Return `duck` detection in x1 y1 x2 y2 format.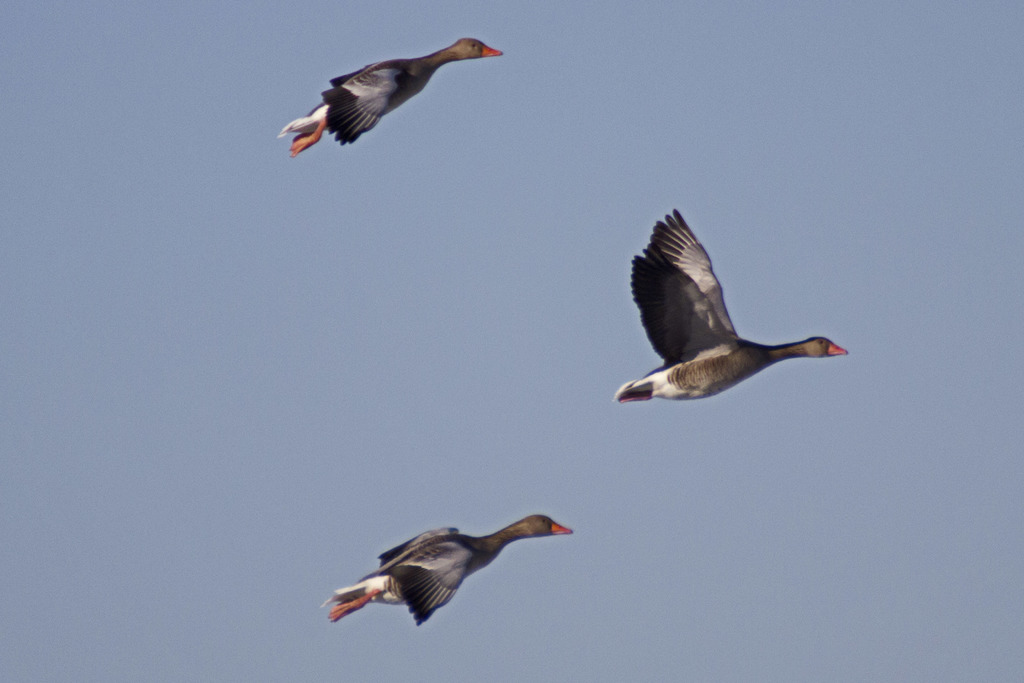
340 507 583 635.
